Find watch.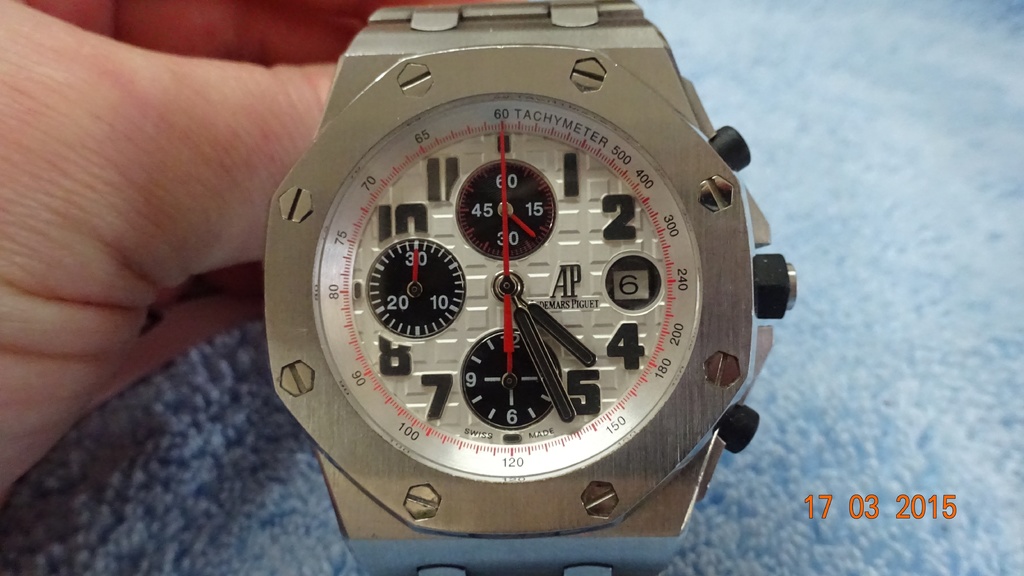
(x1=261, y1=0, x2=797, y2=575).
